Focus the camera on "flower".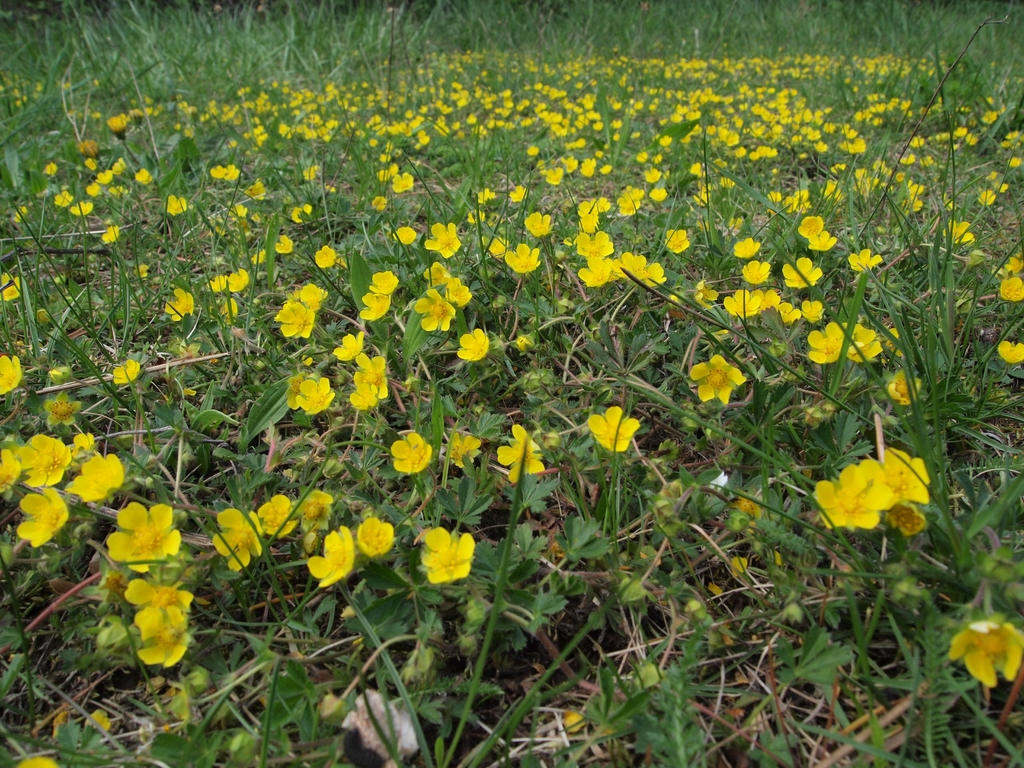
Focus region: Rect(941, 616, 1023, 688).
